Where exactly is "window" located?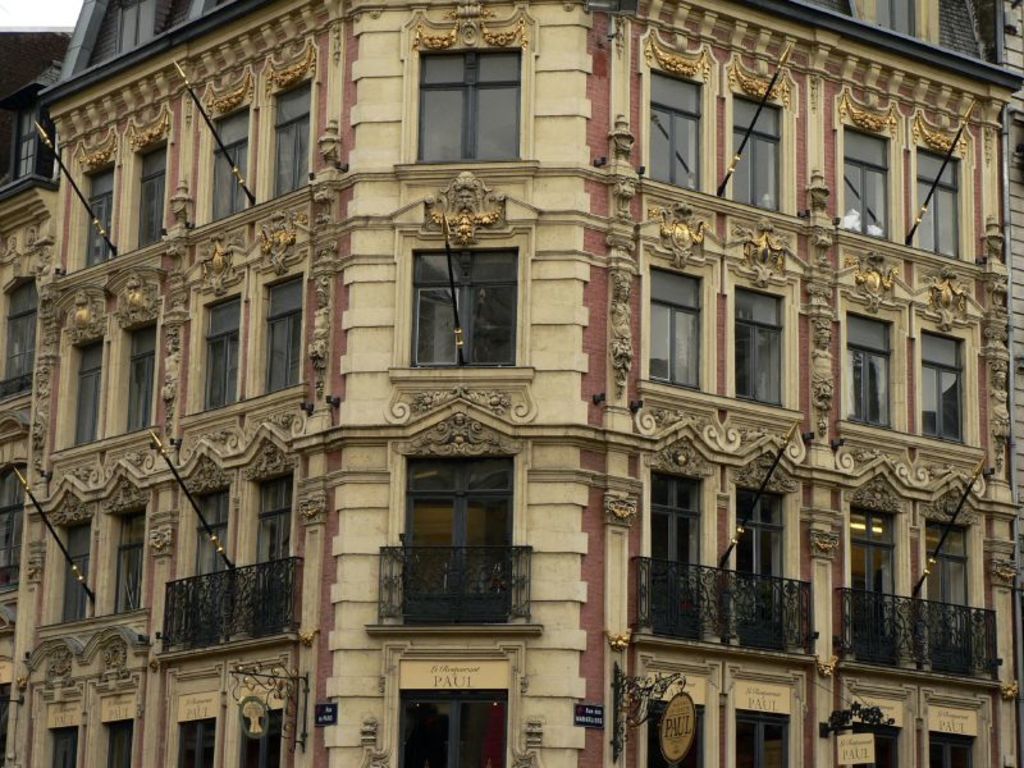
Its bounding box is (left=252, top=211, right=312, bottom=398).
